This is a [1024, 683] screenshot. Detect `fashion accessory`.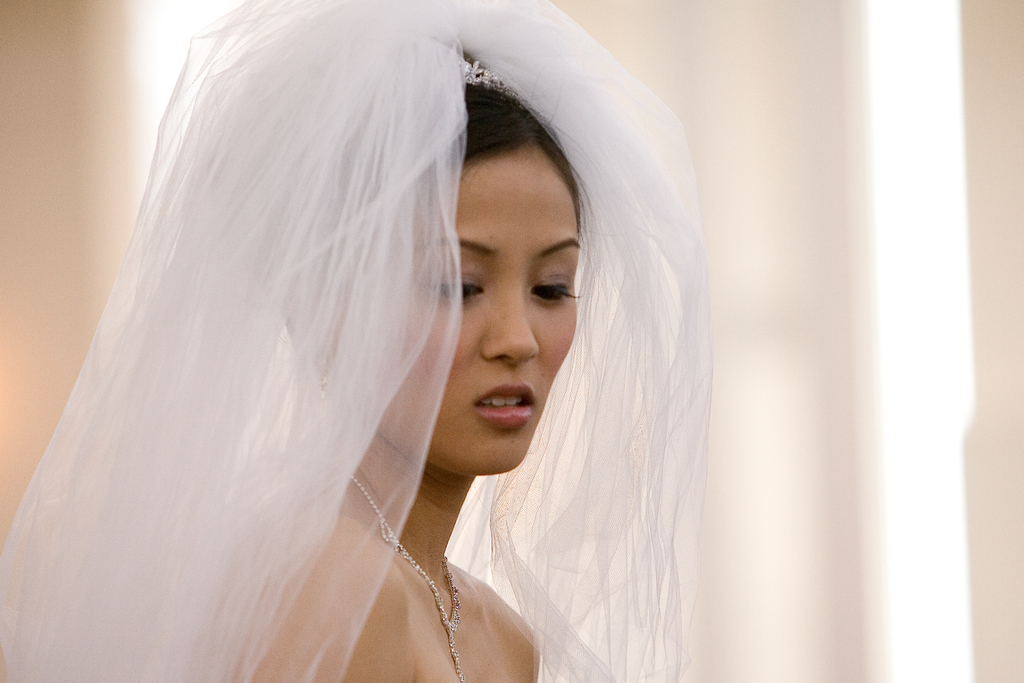
bbox=(457, 56, 516, 100).
